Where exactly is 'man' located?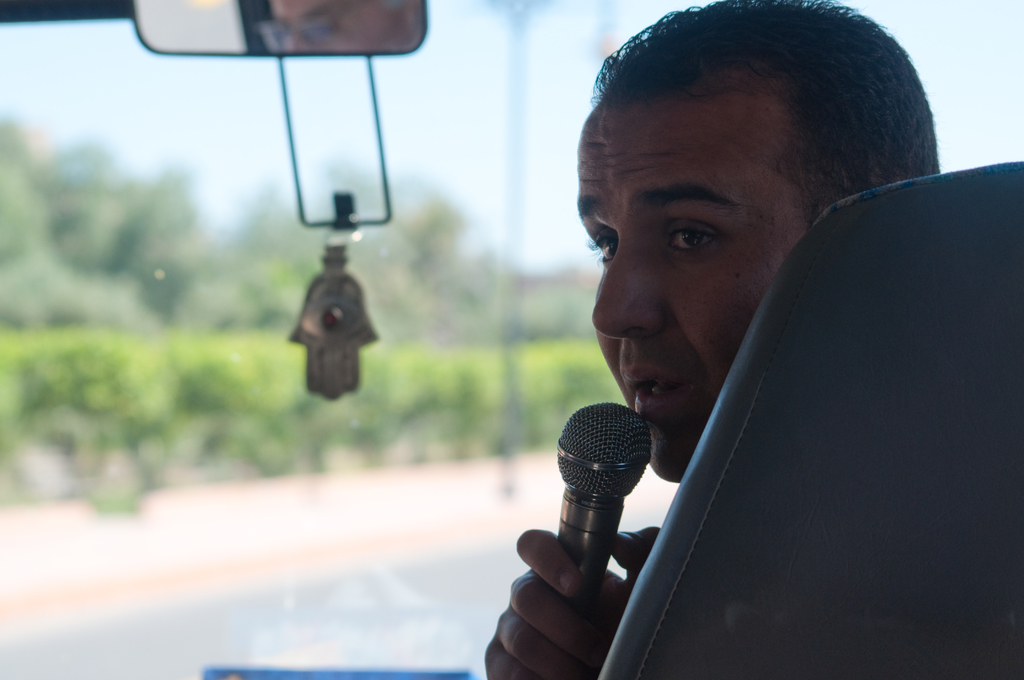
Its bounding box is crop(459, 3, 1020, 667).
